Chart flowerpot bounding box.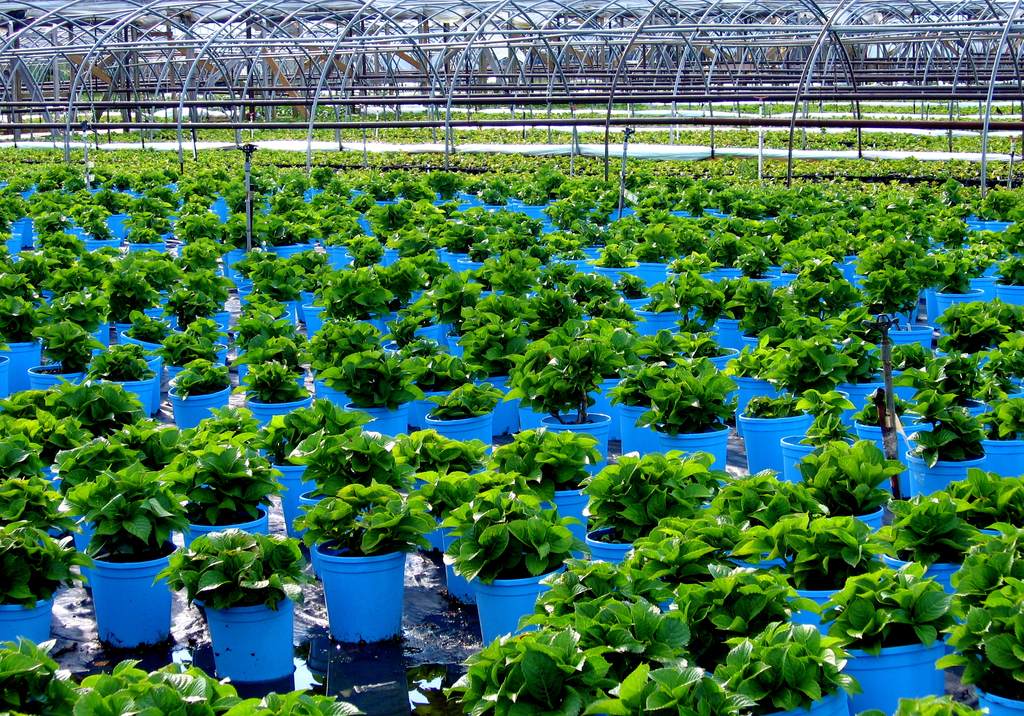
Charted: 884,542,973,621.
